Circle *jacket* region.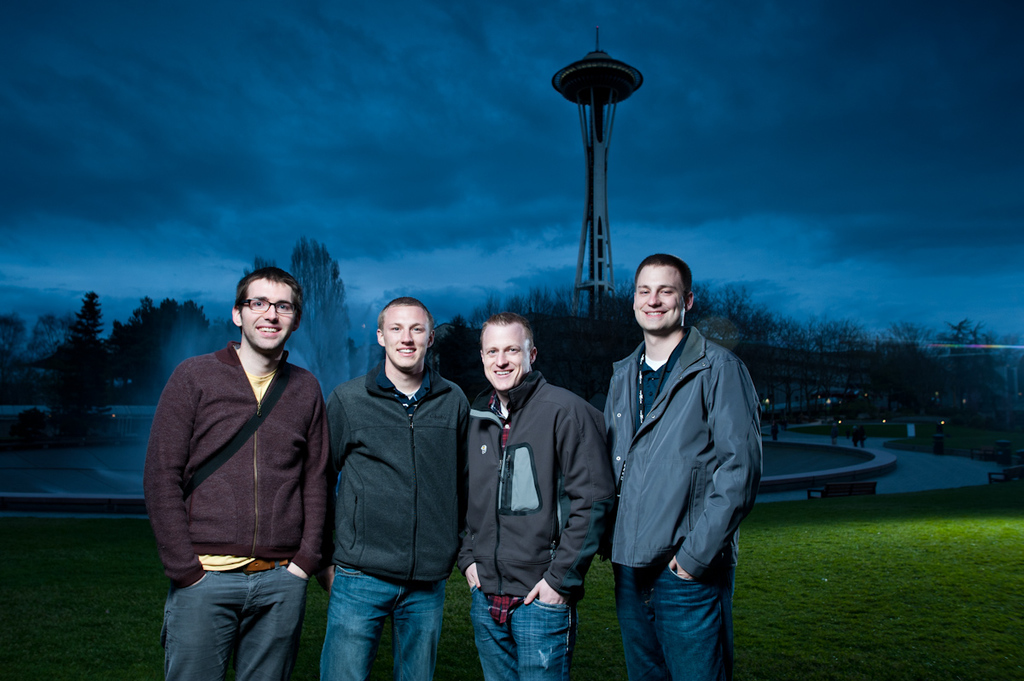
Region: locate(599, 296, 773, 596).
